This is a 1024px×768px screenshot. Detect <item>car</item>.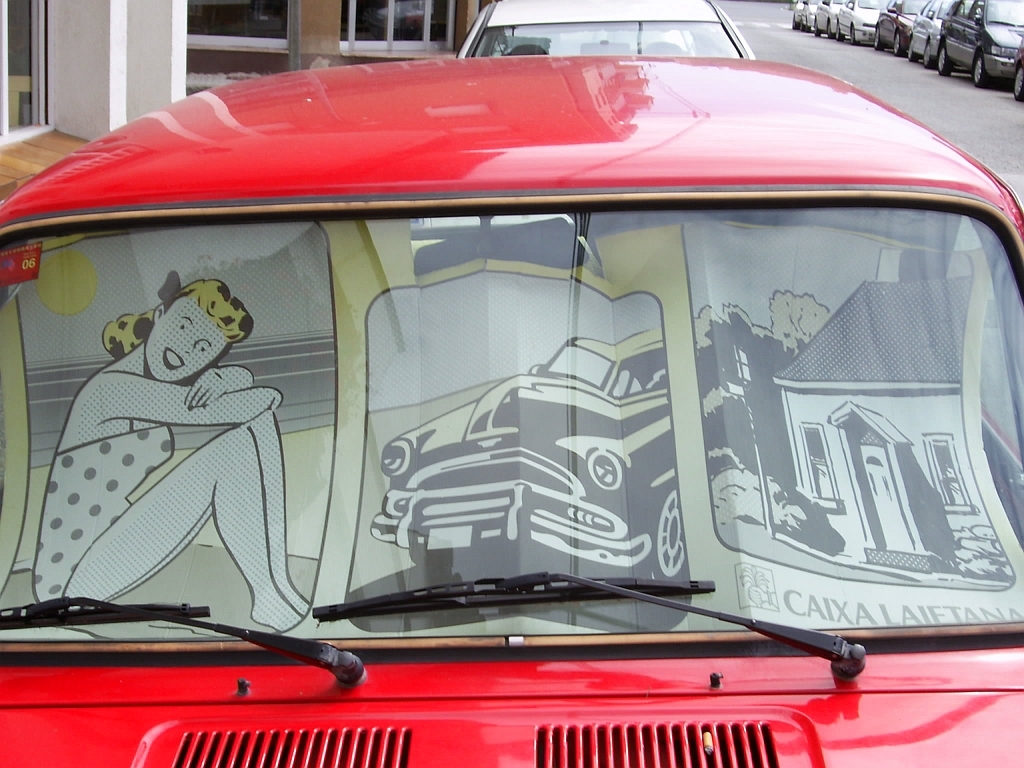
region(455, 0, 756, 59).
